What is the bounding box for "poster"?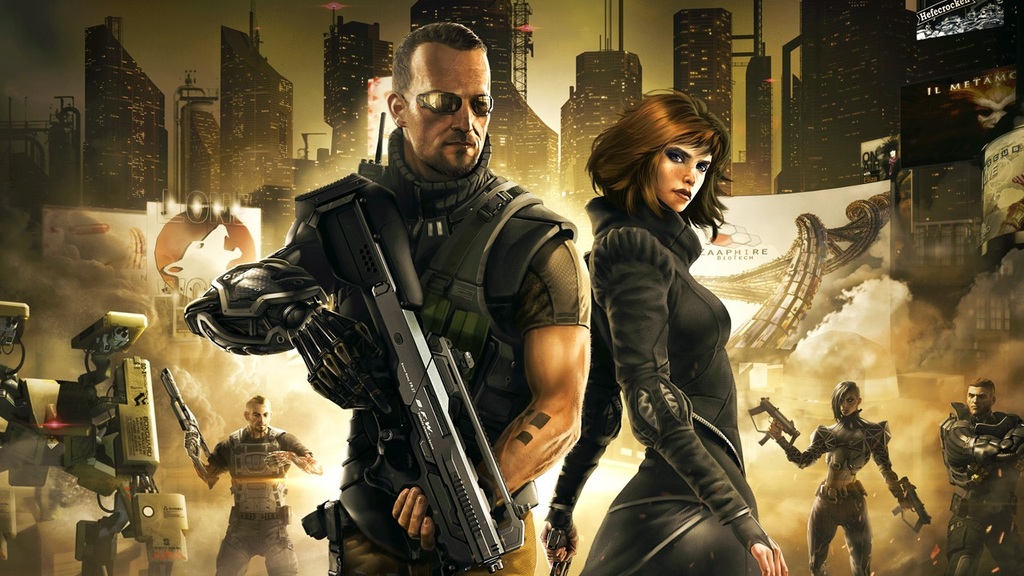
x1=0 y1=0 x2=1023 y2=575.
